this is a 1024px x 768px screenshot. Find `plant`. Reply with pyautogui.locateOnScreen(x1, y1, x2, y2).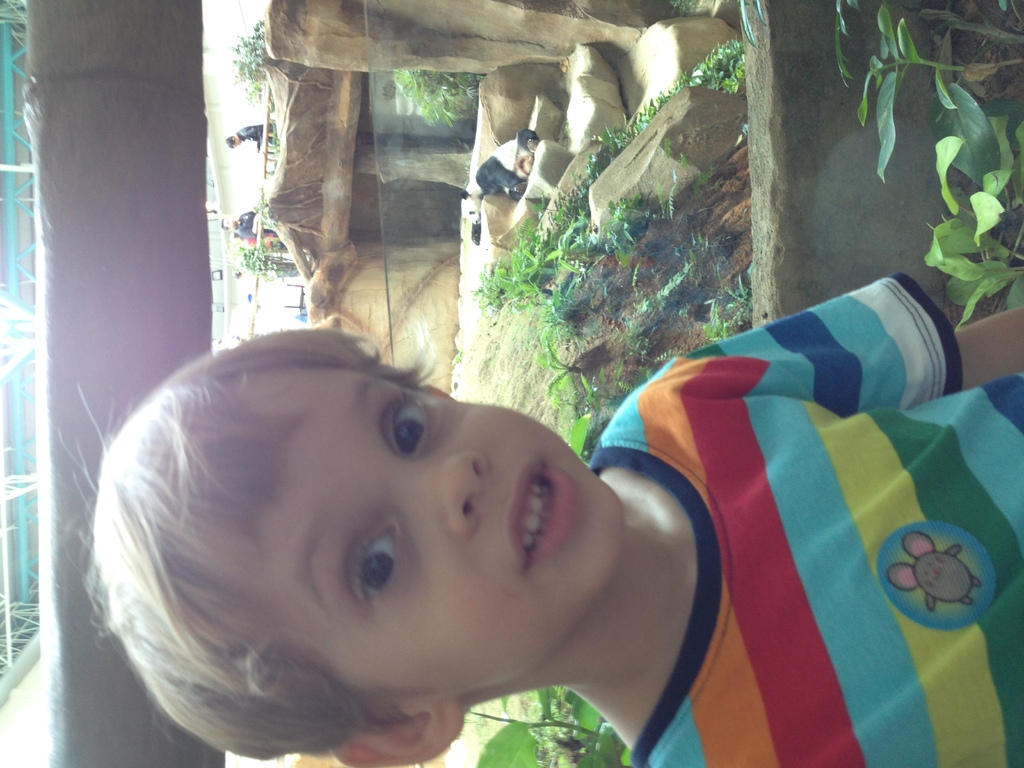
pyautogui.locateOnScreen(233, 16, 265, 106).
